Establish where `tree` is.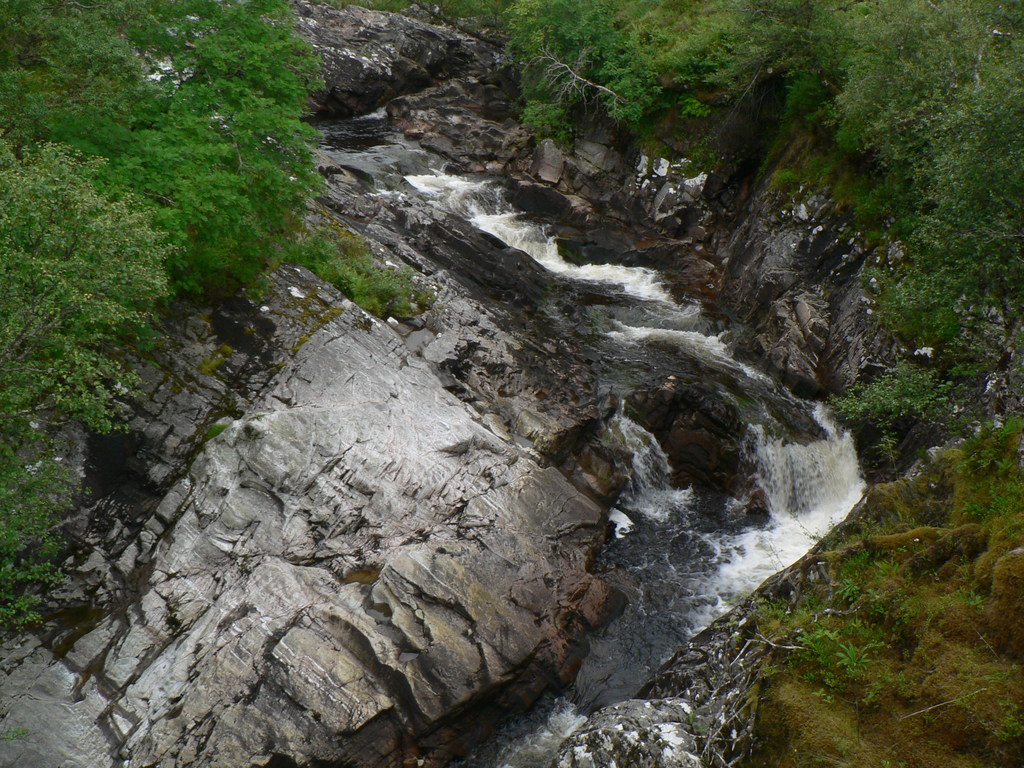
Established at [0,135,184,628].
